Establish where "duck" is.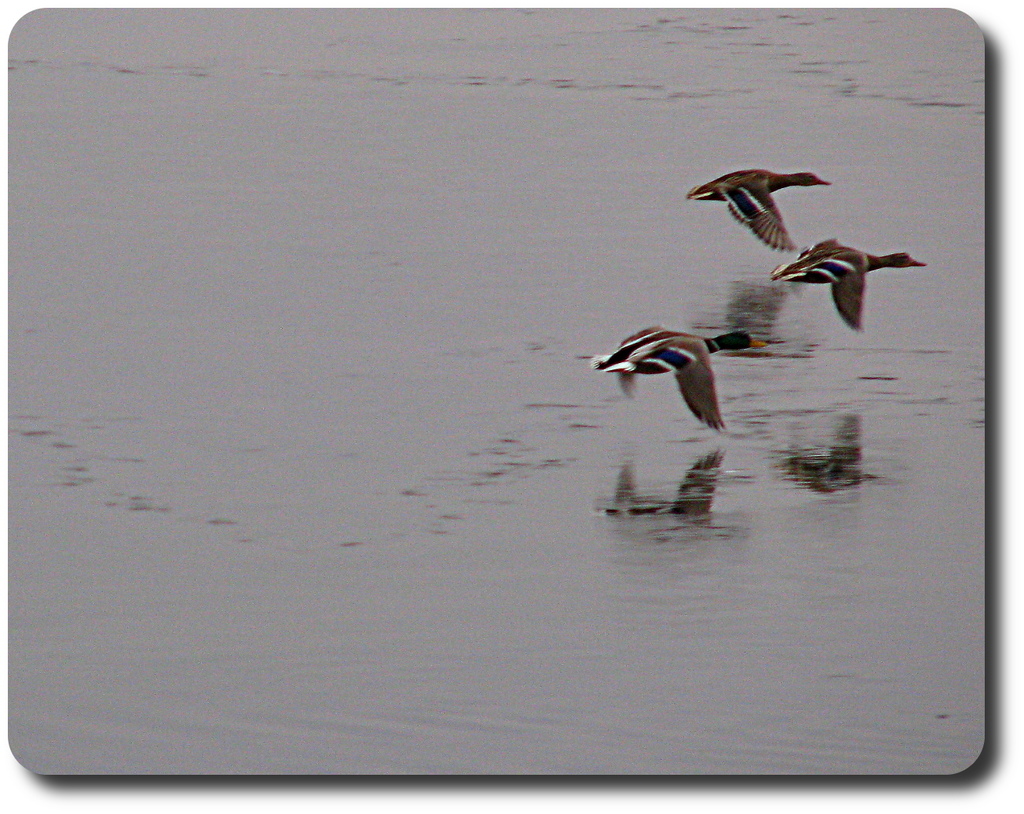
Established at [607,306,771,431].
